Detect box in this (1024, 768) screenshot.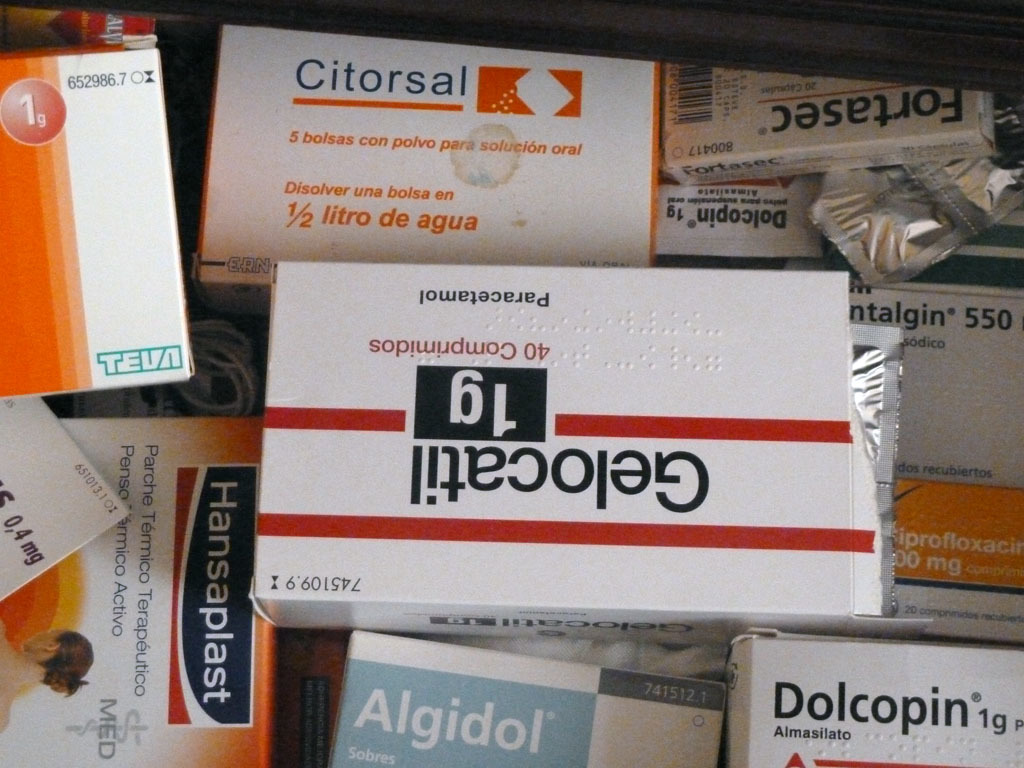
Detection: locate(3, 42, 202, 396).
